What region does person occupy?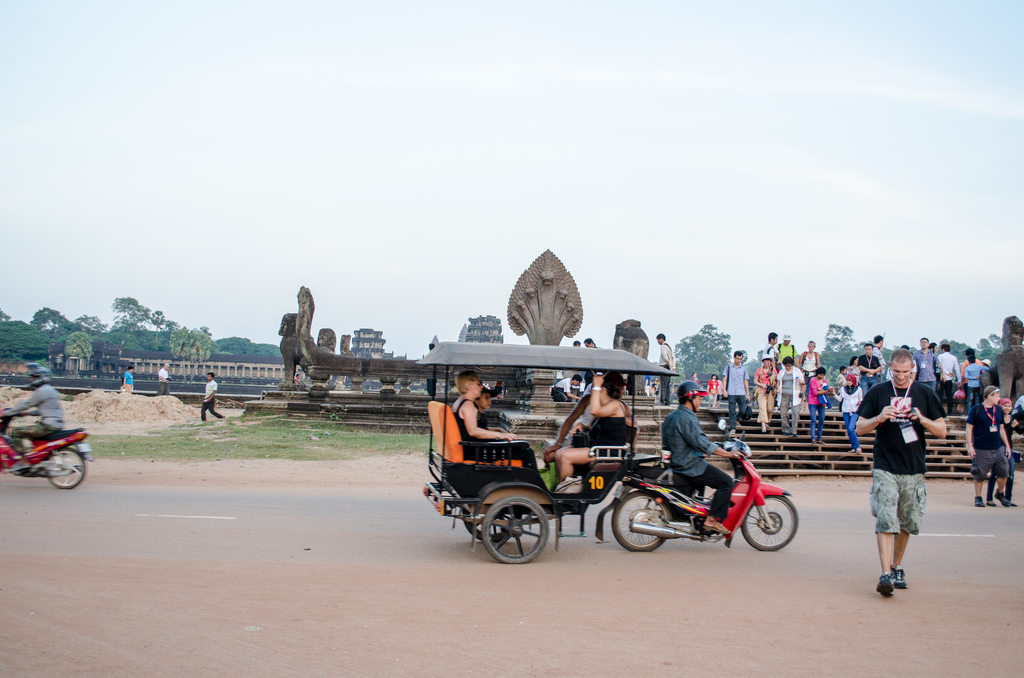
bbox(477, 389, 491, 409).
